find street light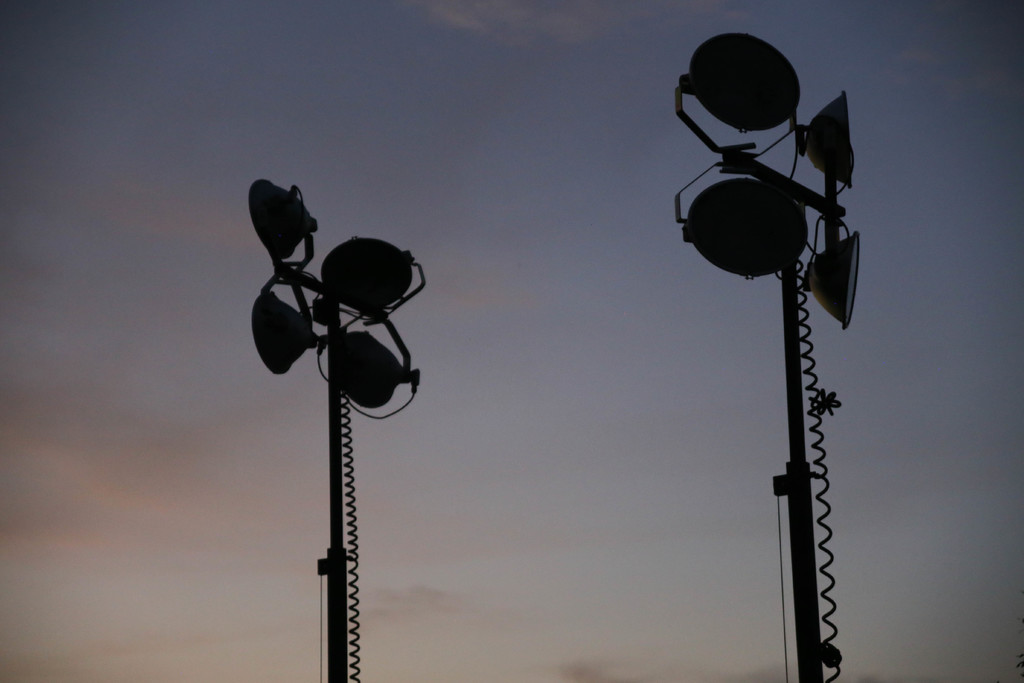
<bbox>671, 28, 875, 682</bbox>
